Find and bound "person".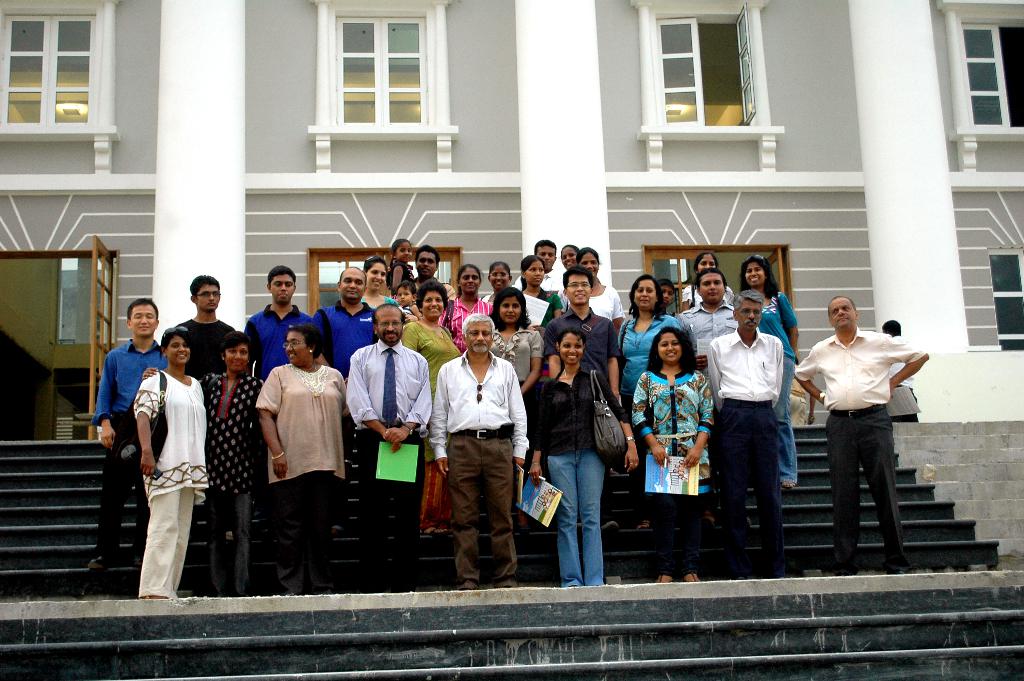
Bound: bbox=(791, 294, 925, 575).
